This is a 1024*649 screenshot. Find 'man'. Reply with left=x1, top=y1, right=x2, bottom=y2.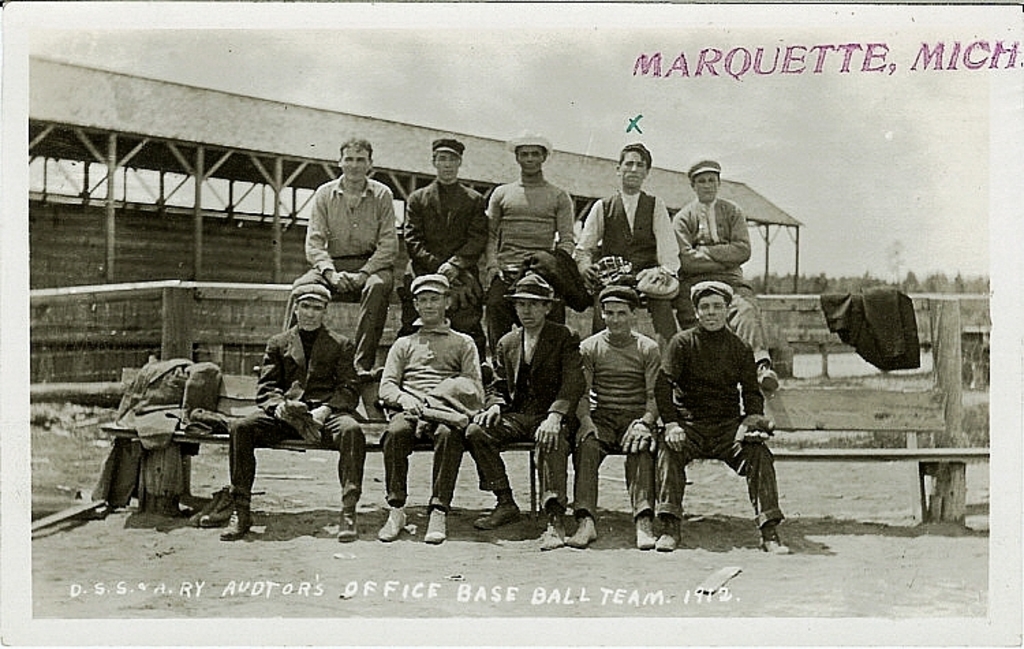
left=466, top=272, right=593, bottom=555.
